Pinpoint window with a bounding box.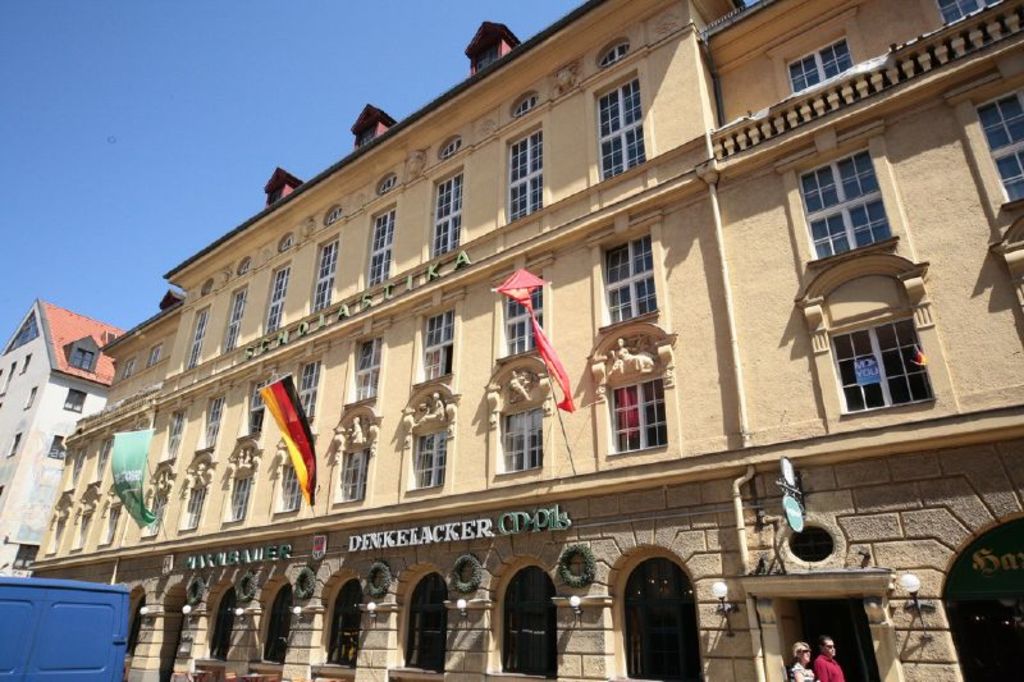
{"x1": 68, "y1": 393, "x2": 90, "y2": 413}.
